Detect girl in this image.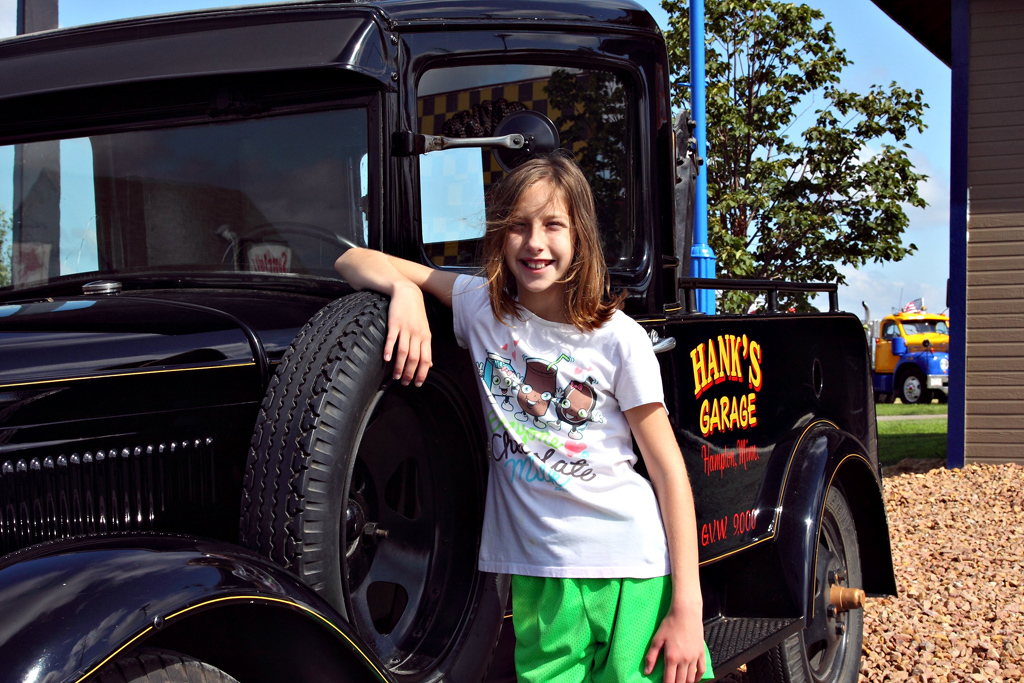
Detection: 331, 147, 710, 682.
